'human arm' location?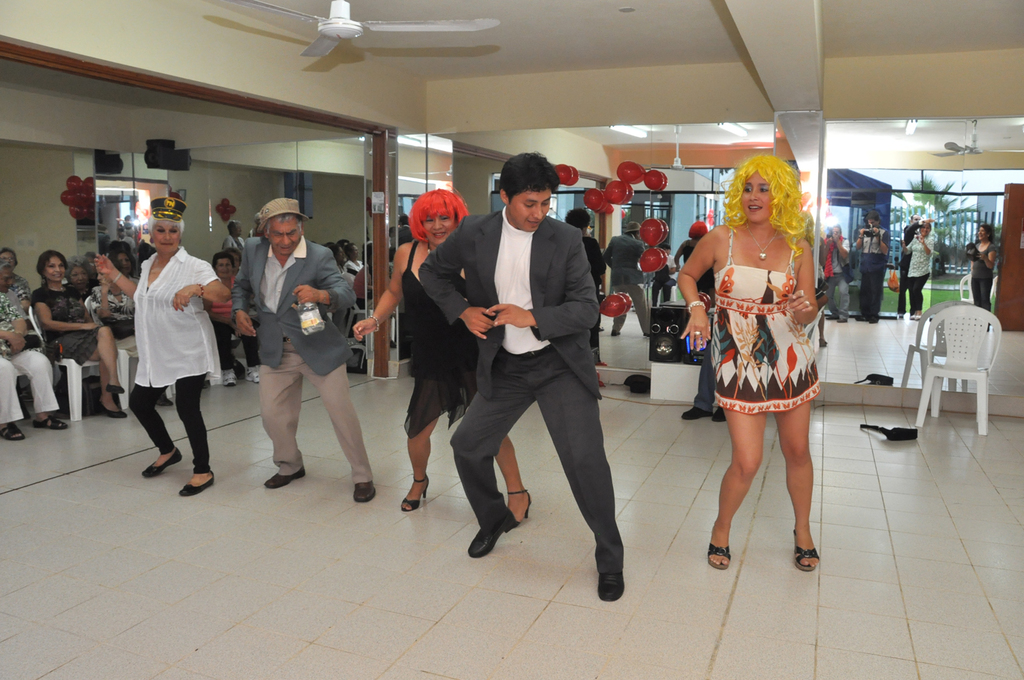
rect(679, 226, 717, 347)
